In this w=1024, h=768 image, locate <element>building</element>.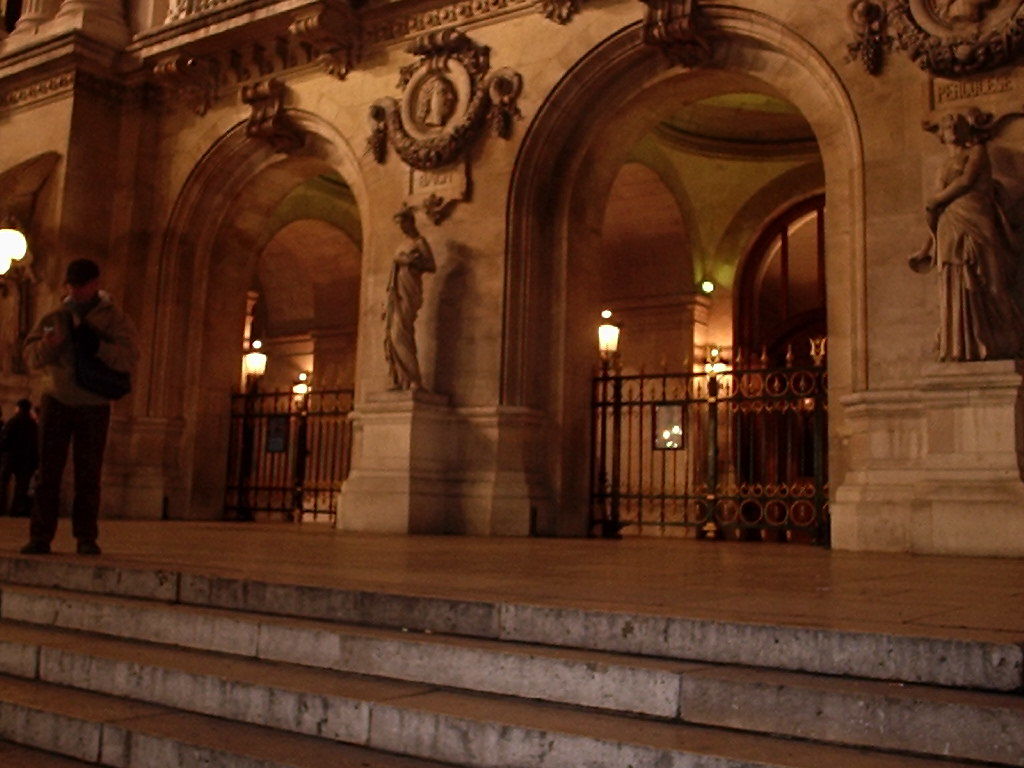
Bounding box: bbox=(0, 0, 1023, 767).
